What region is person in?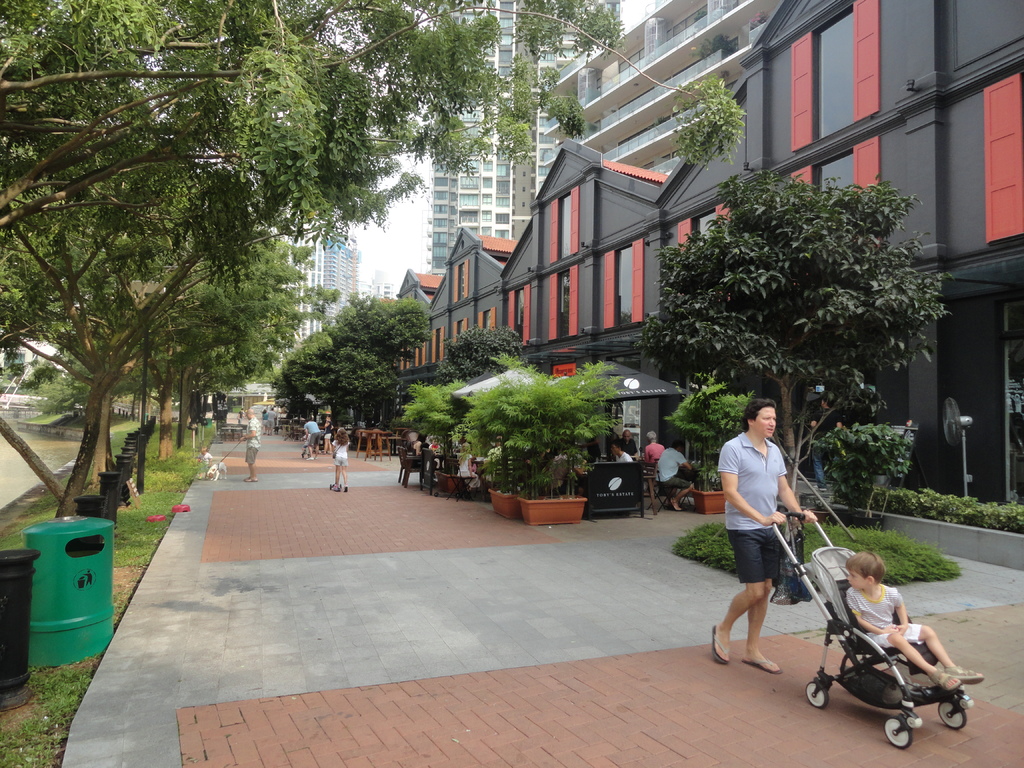
268,403,275,439.
